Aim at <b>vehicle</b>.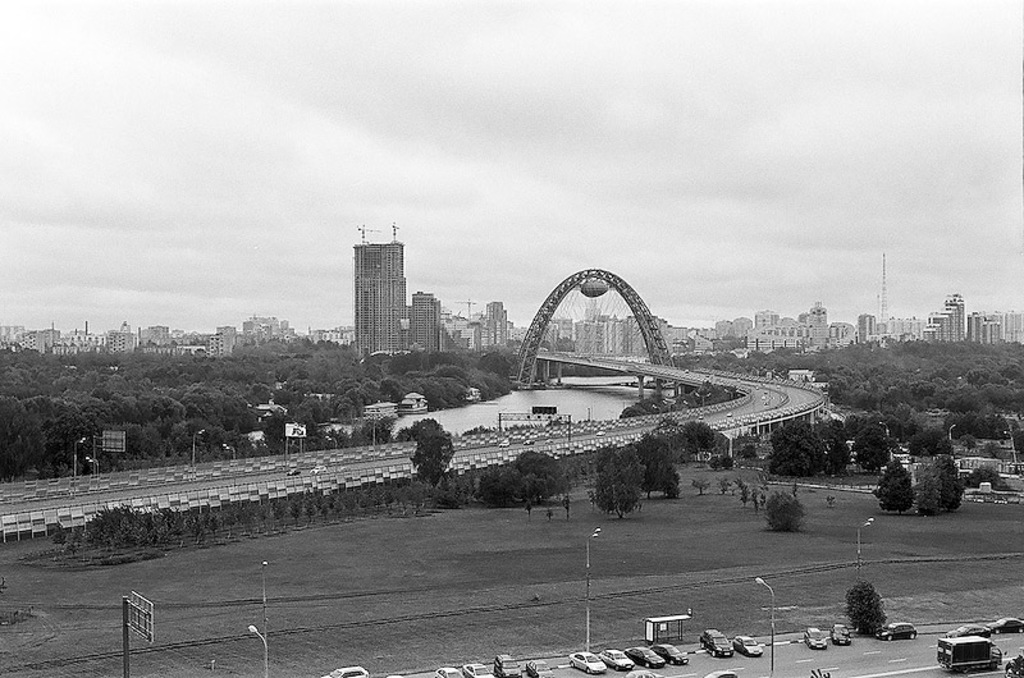
Aimed at <bbox>737, 636, 767, 658</bbox>.
